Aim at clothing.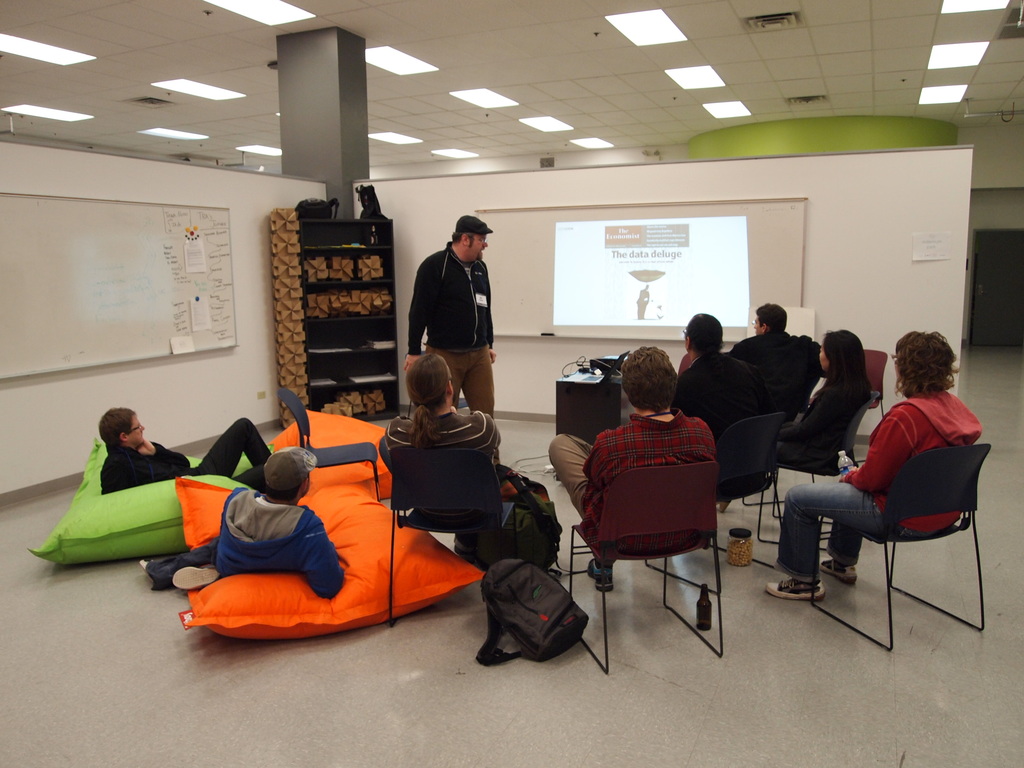
Aimed at <box>94,413,271,499</box>.
